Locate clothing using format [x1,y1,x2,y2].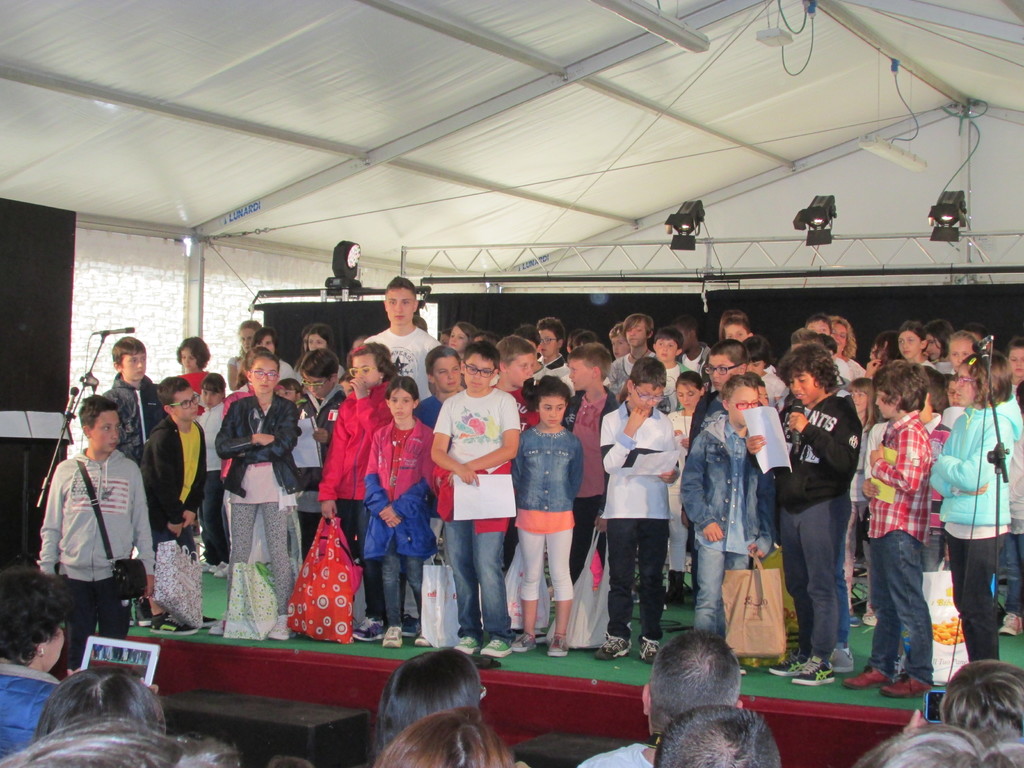
[575,740,657,767].
